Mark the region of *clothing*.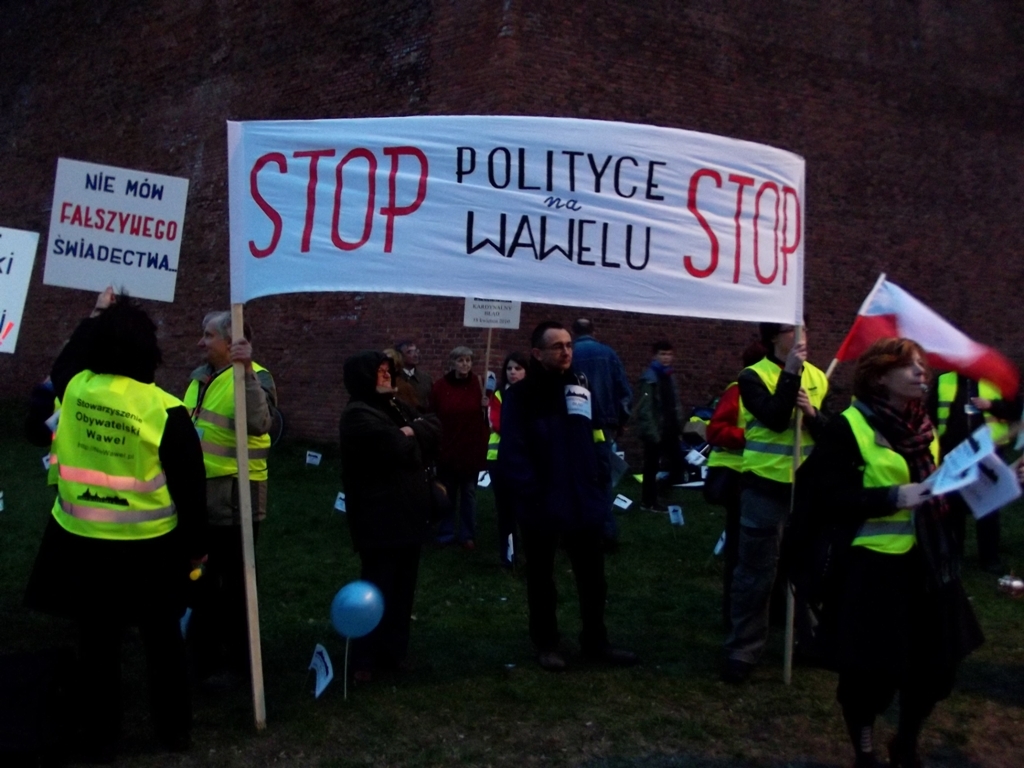
Region: bbox(44, 364, 211, 734).
